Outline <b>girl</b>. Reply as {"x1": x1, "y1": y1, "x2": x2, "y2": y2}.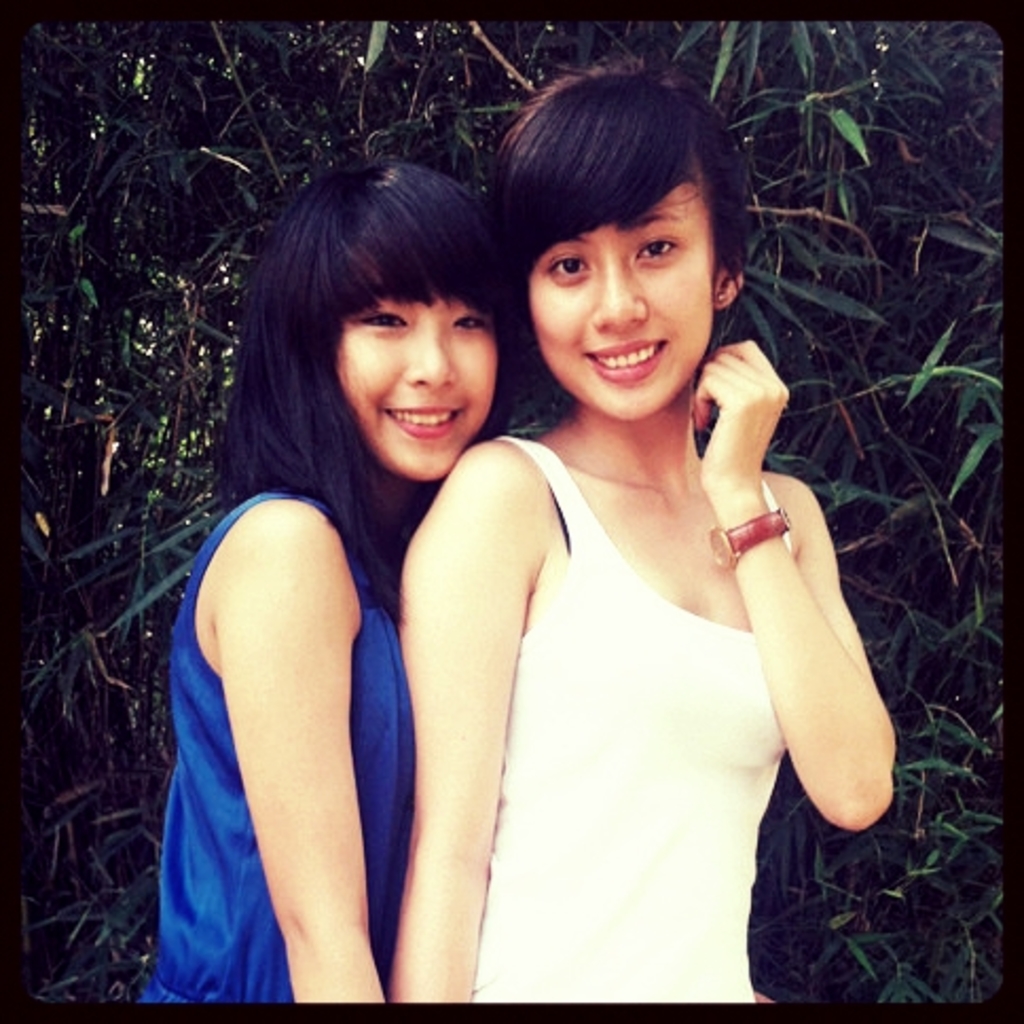
{"x1": 387, "y1": 70, "x2": 899, "y2": 1005}.
